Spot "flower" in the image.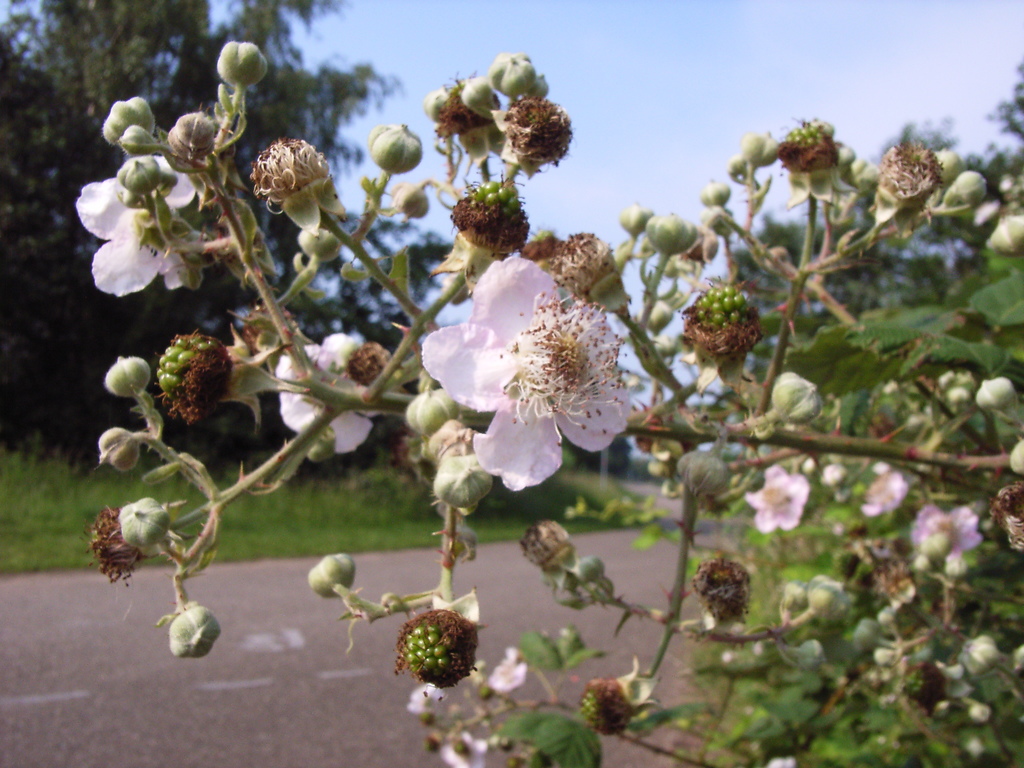
"flower" found at box(743, 463, 808, 537).
